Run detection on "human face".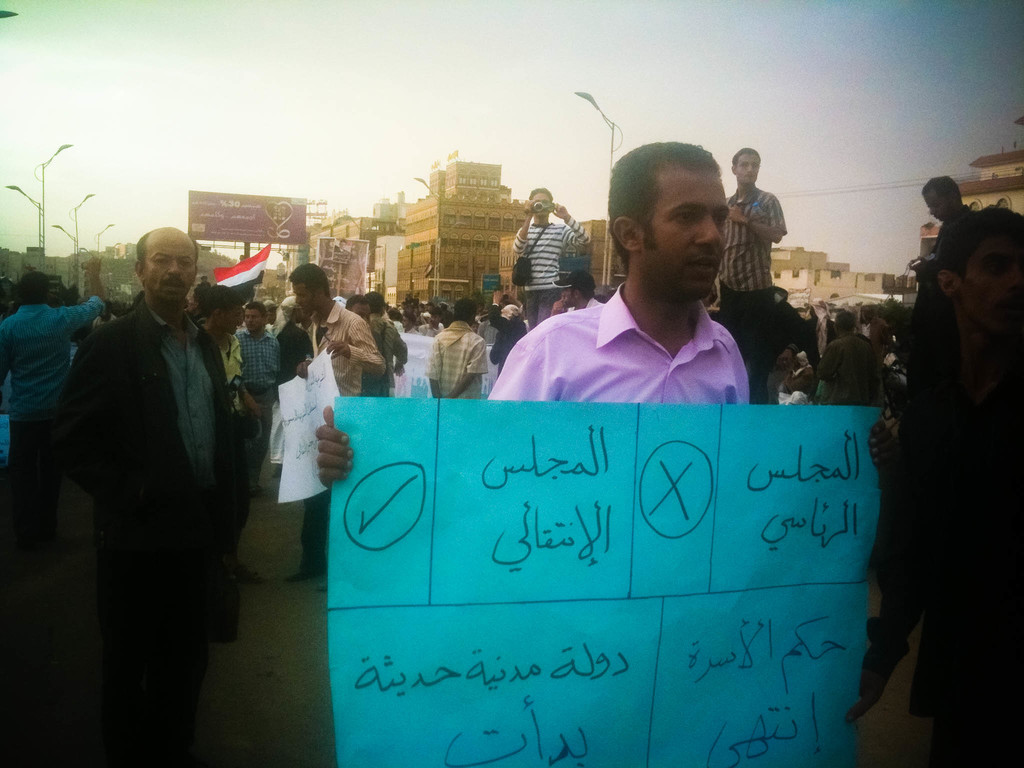
Result: 141,227,197,301.
